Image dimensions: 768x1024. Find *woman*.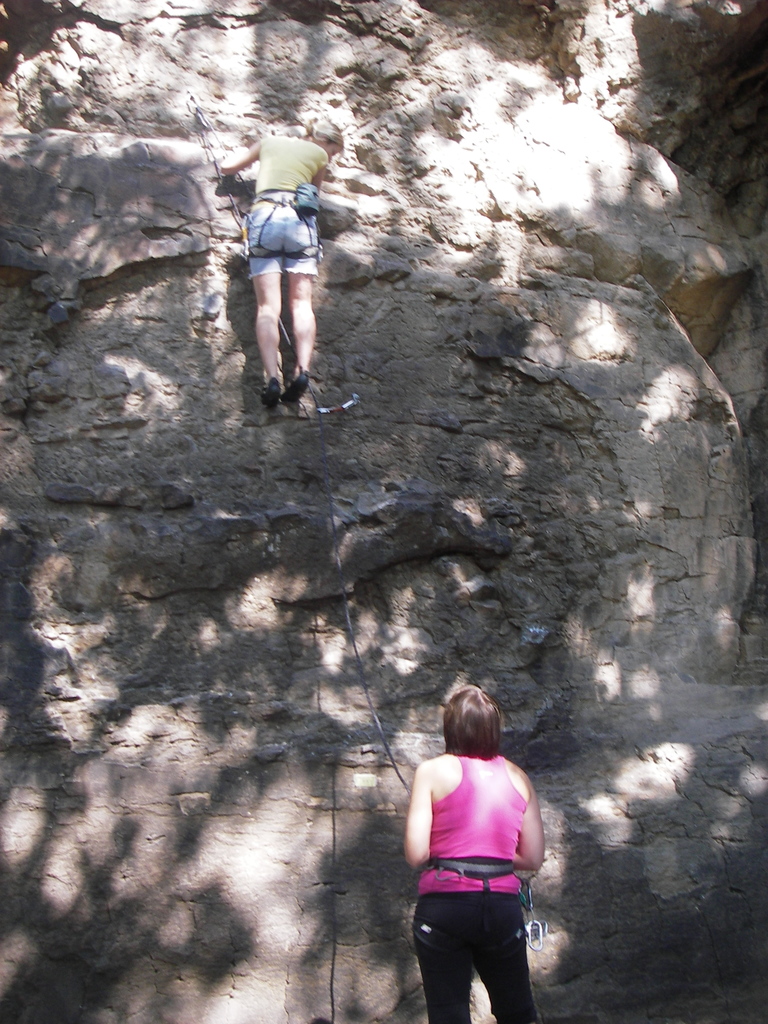
x1=401 y1=690 x2=547 y2=1023.
